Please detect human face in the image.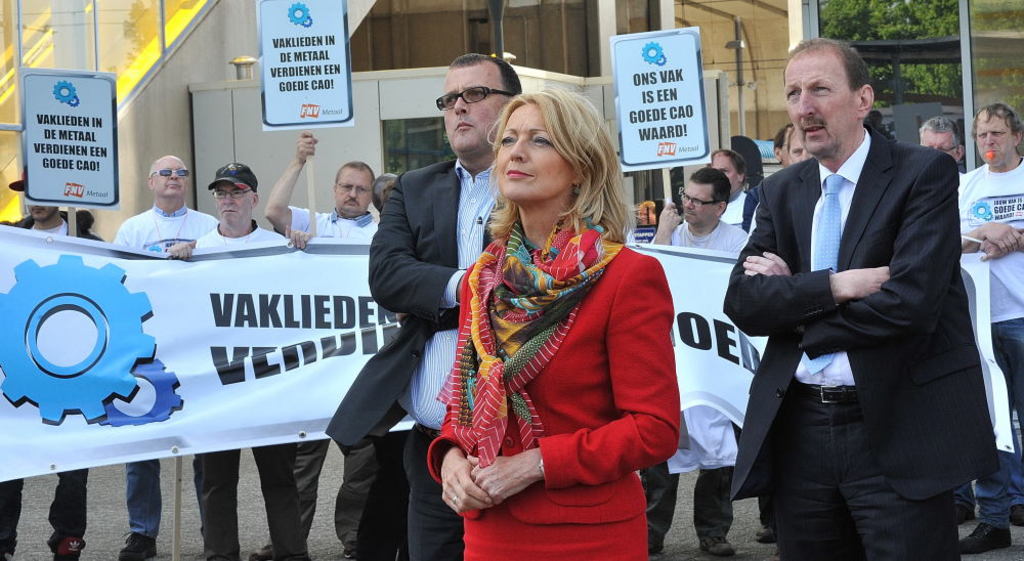
(left=446, top=69, right=502, bottom=152).
